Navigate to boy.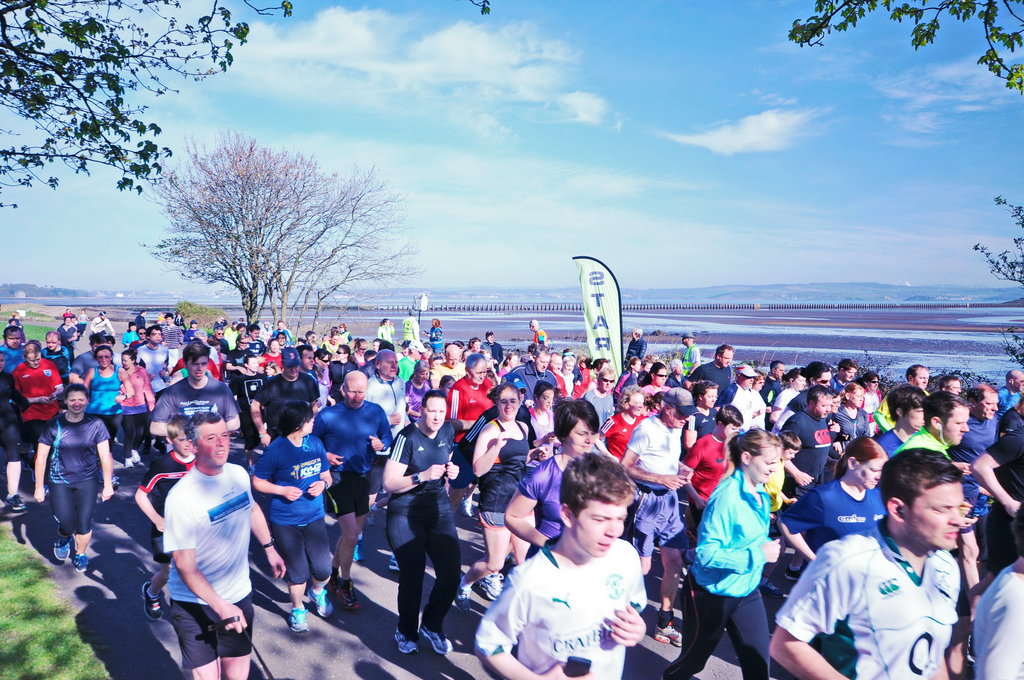
Navigation target: [140, 328, 172, 391].
